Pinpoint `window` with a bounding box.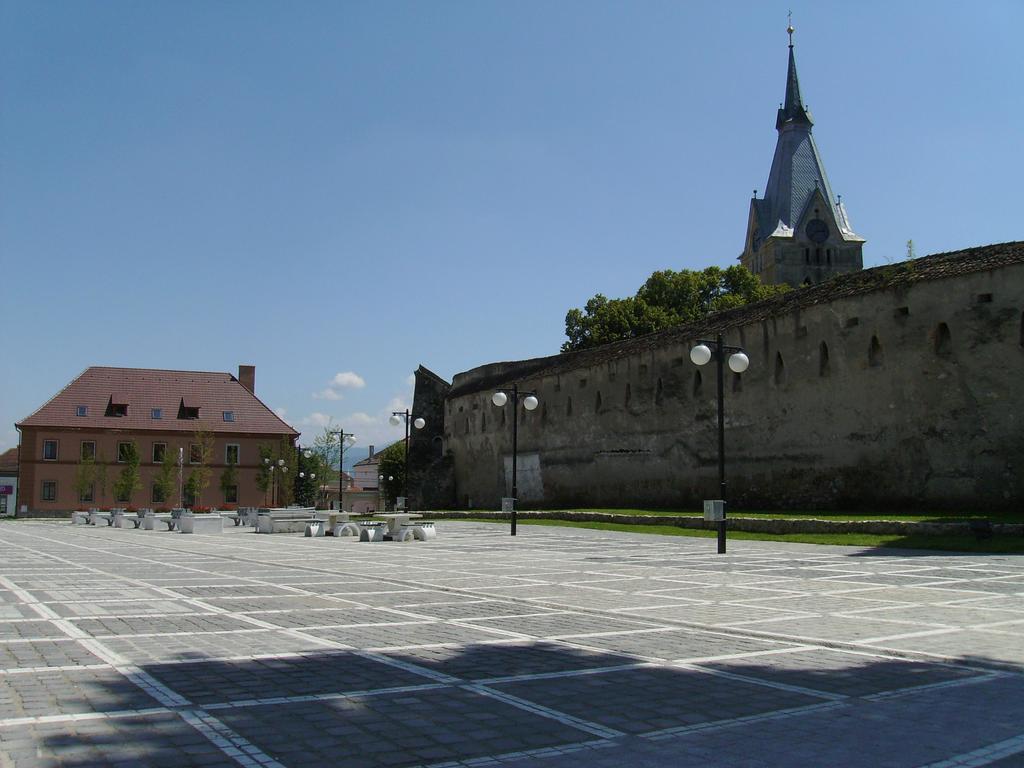
x1=79 y1=481 x2=98 y2=500.
